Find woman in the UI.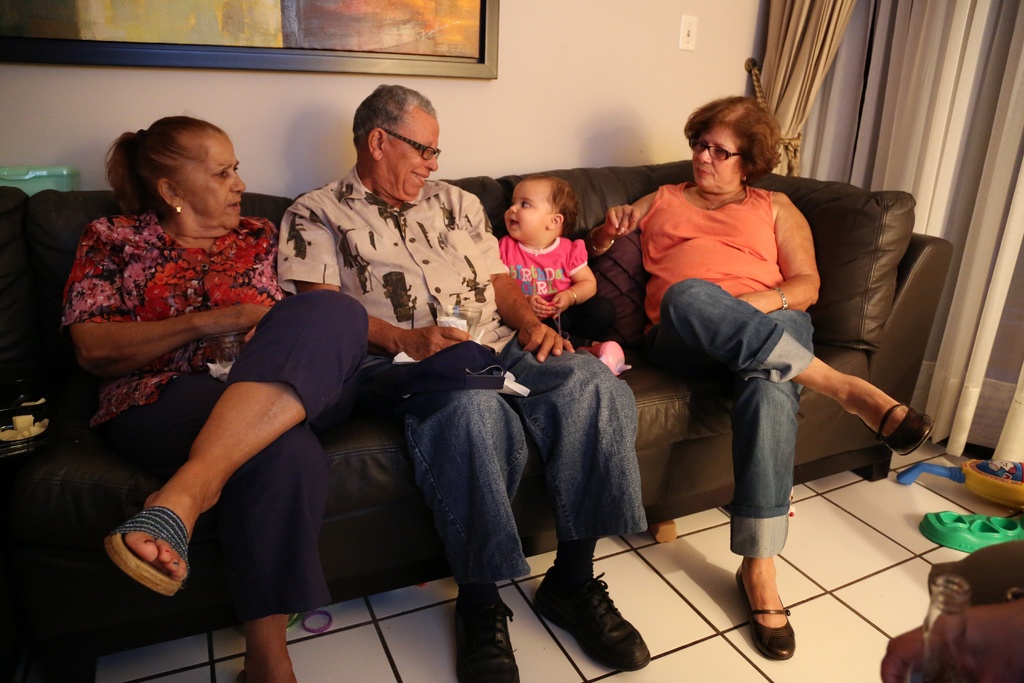
UI element at pyautogui.locateOnScreen(58, 111, 321, 621).
